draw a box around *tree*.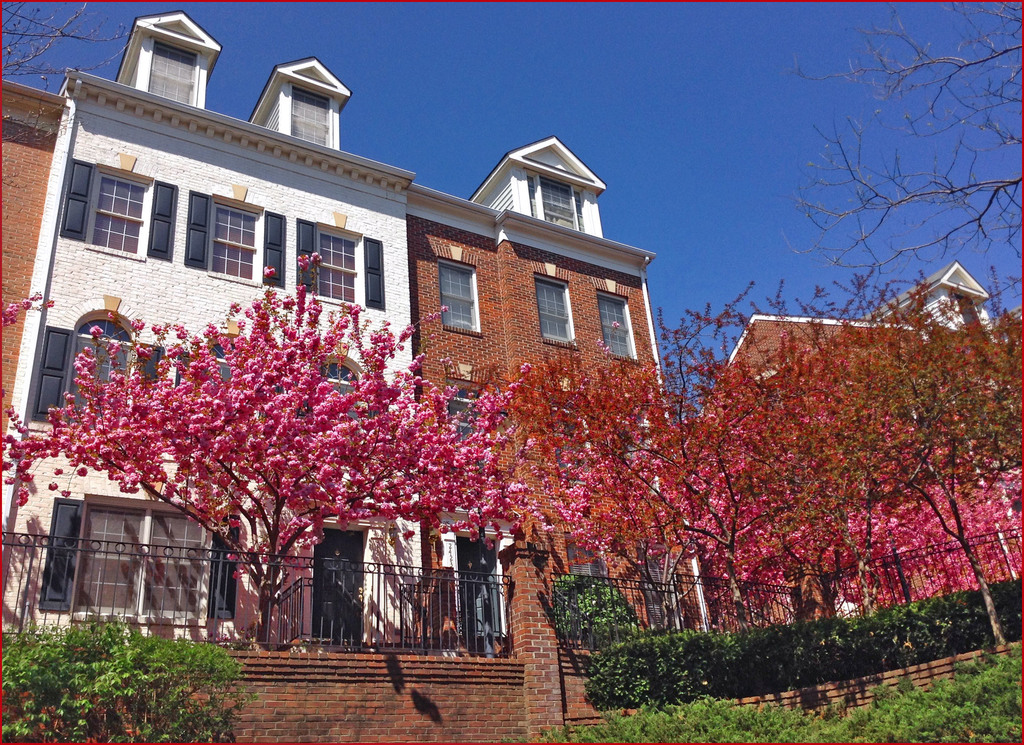
locate(496, 274, 792, 641).
